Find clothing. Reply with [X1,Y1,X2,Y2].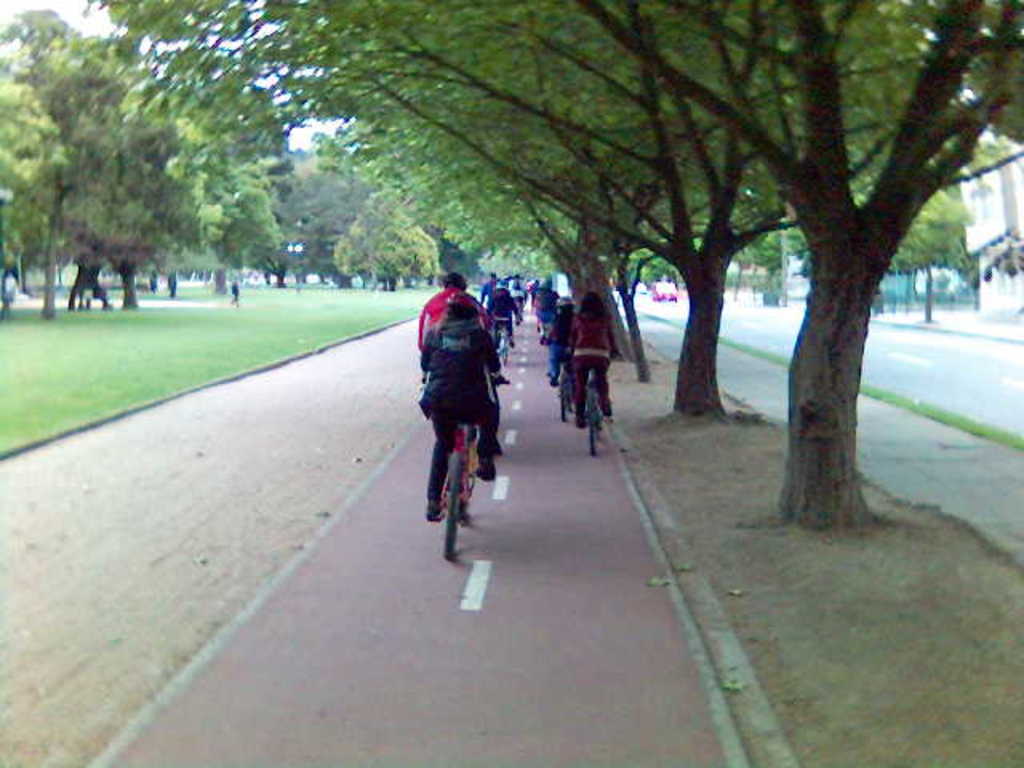
[416,283,474,374].
